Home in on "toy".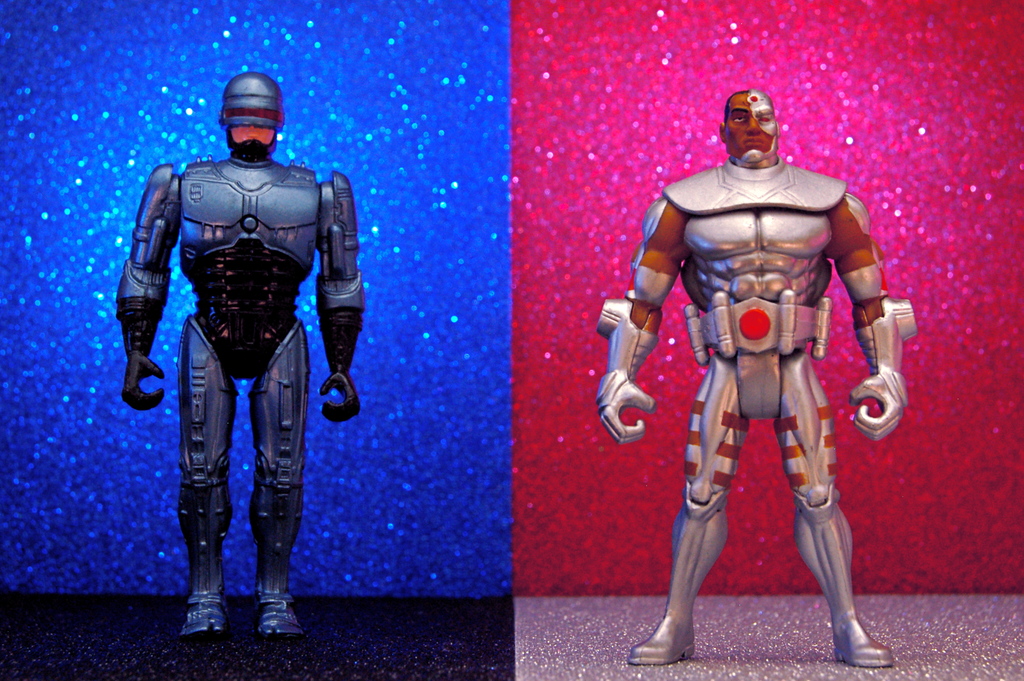
Homed in at bbox=[579, 169, 895, 627].
